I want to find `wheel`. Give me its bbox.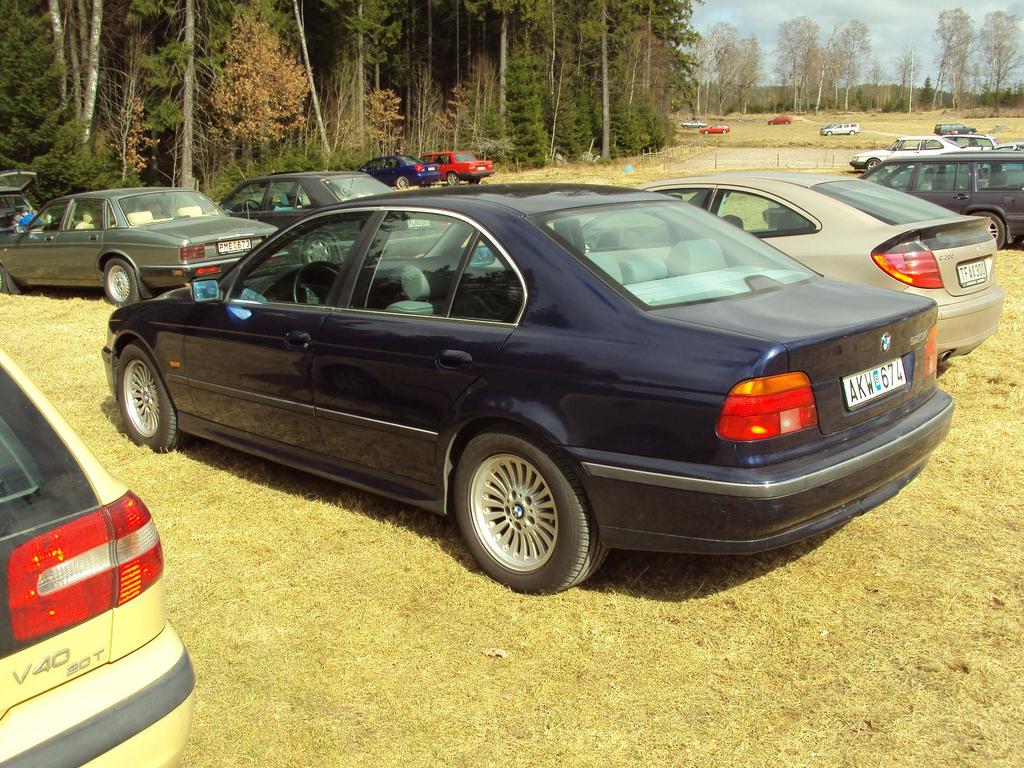
{"left": 0, "top": 264, "right": 13, "bottom": 299}.
